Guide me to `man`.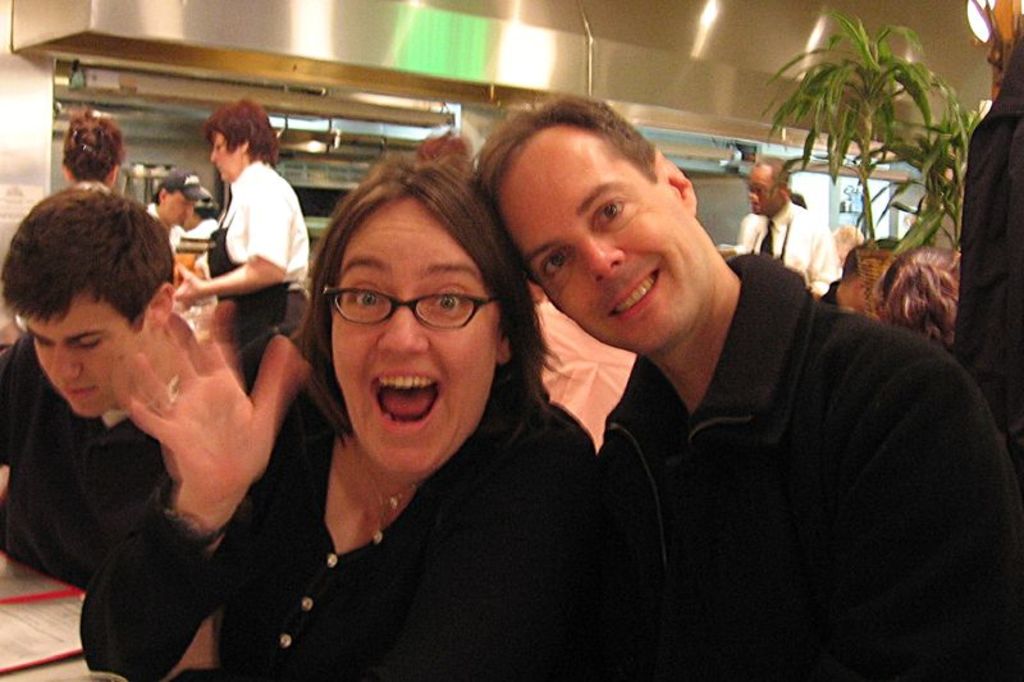
Guidance: box=[179, 189, 216, 242].
